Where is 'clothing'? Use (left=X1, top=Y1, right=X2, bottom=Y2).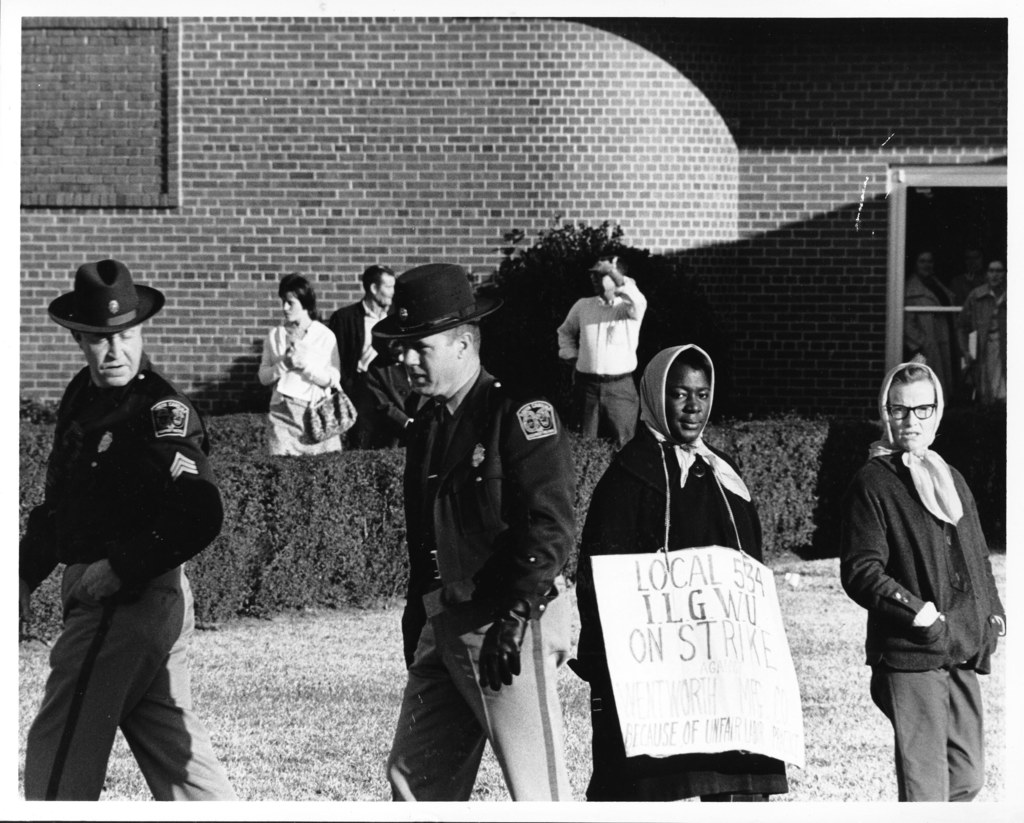
(left=15, top=354, right=225, bottom=592).
